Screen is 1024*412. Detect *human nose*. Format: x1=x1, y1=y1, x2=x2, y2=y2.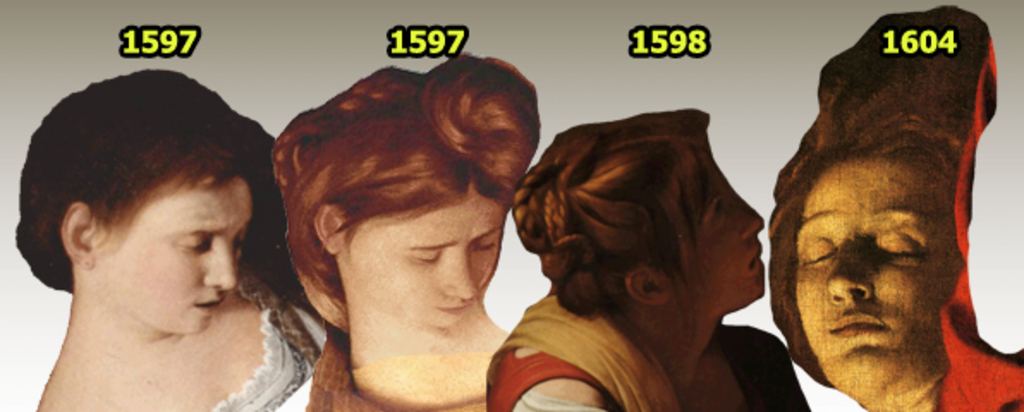
x1=823, y1=233, x2=875, y2=306.
